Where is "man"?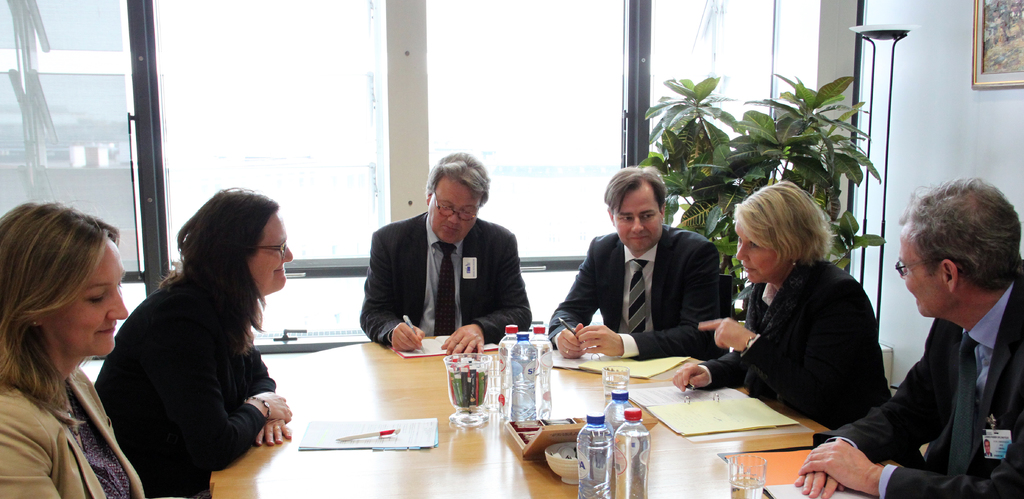
crop(792, 177, 1023, 497).
